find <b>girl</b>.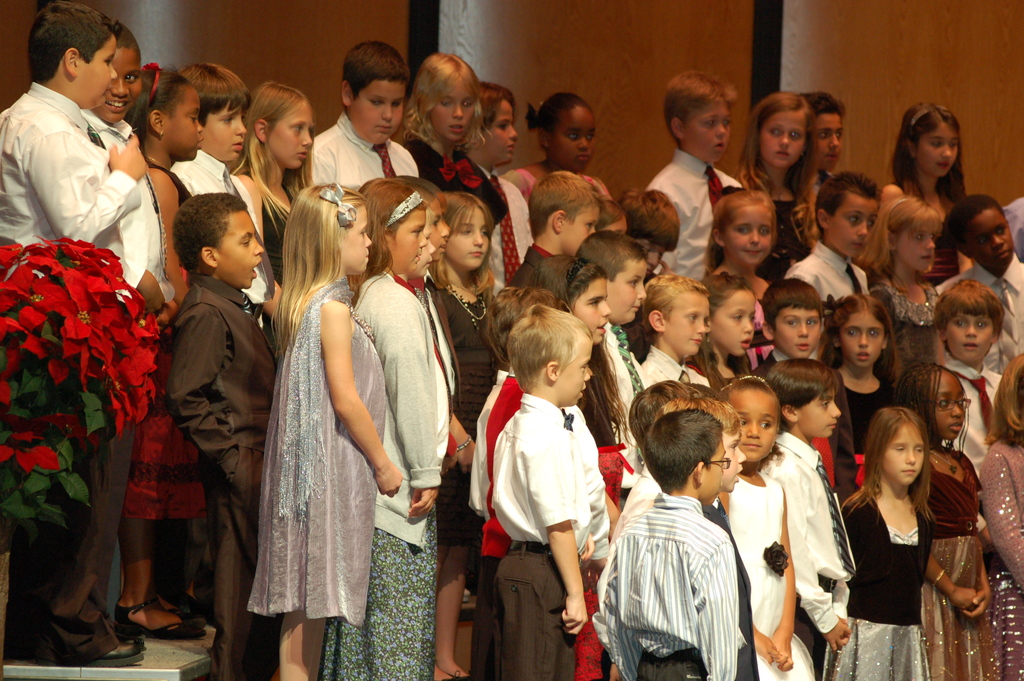
721, 372, 817, 680.
